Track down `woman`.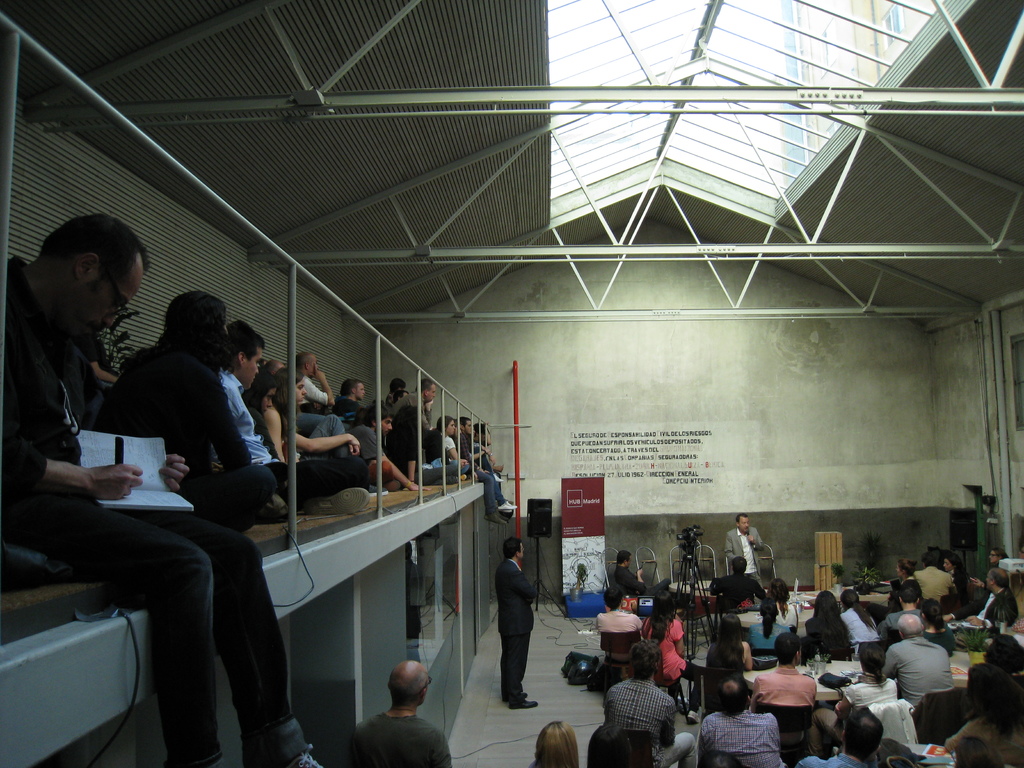
Tracked to (x1=250, y1=368, x2=365, y2=464).
